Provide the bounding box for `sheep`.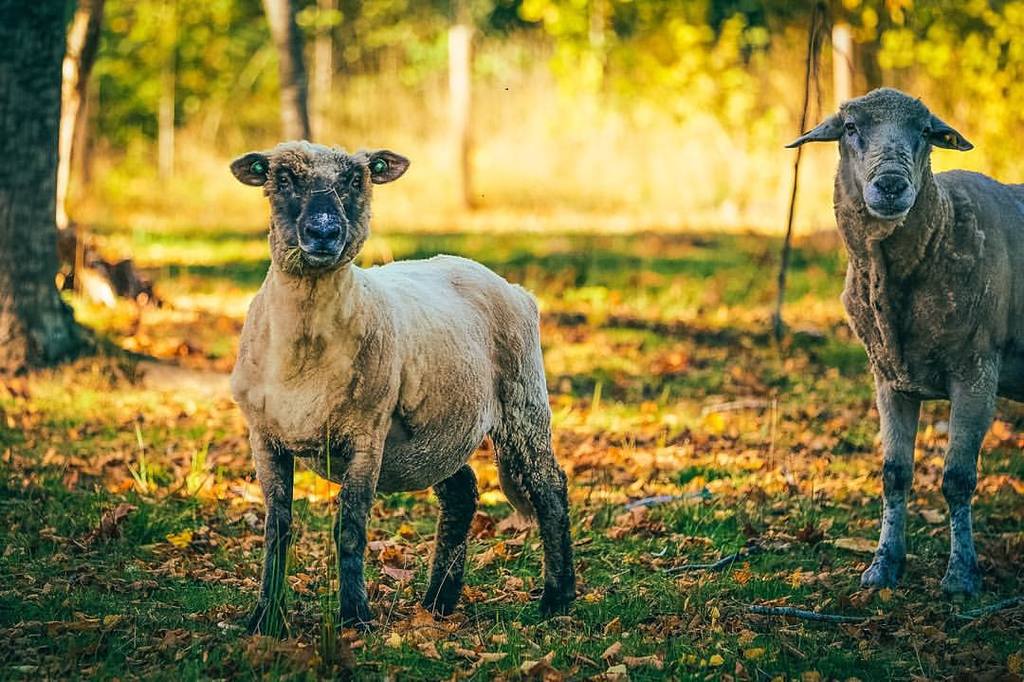
Rect(228, 134, 582, 632).
